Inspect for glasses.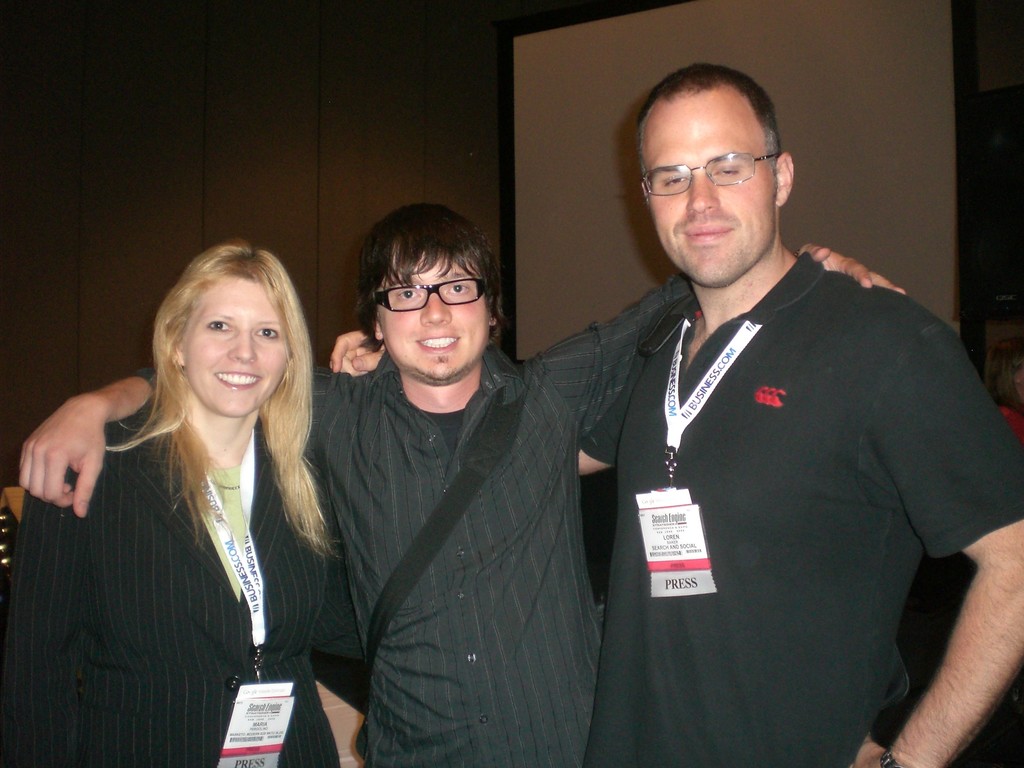
Inspection: select_region(636, 140, 788, 189).
